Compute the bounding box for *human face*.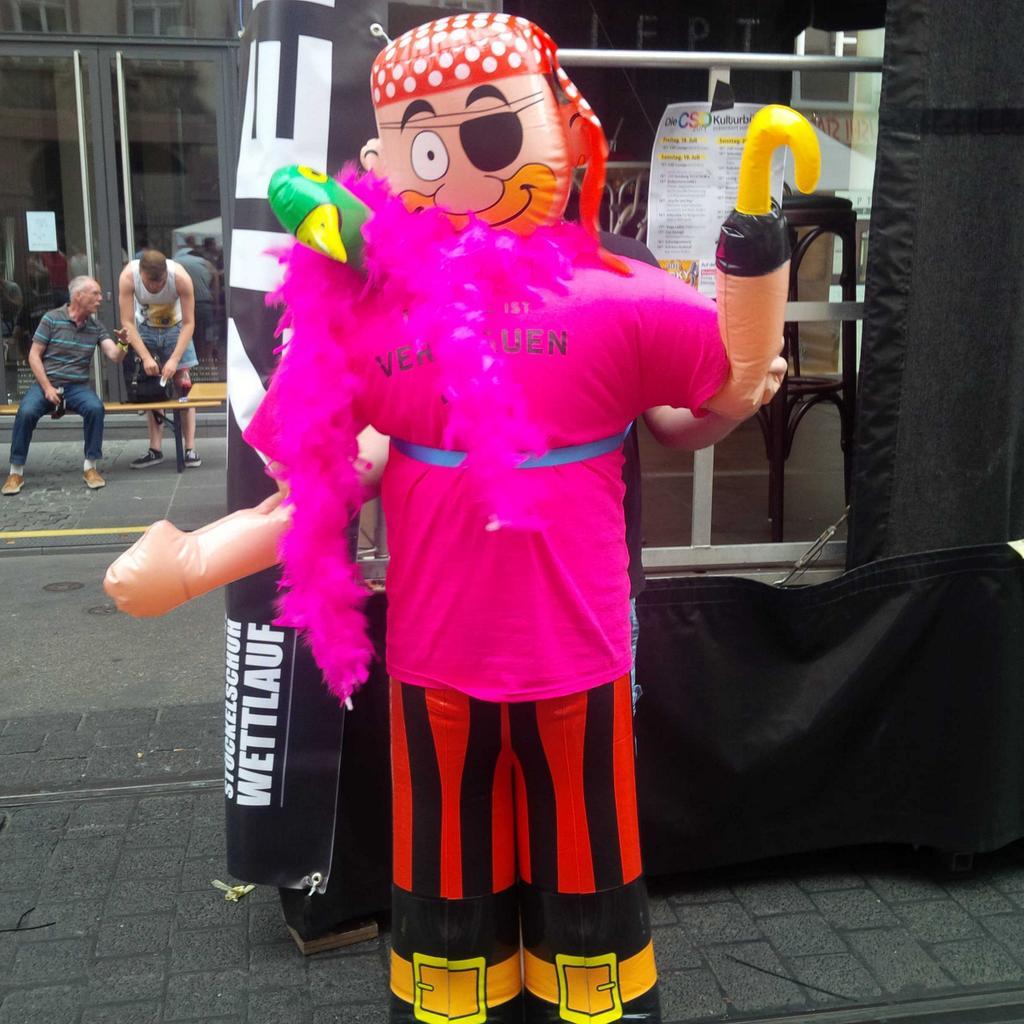
l=373, t=73, r=572, b=242.
